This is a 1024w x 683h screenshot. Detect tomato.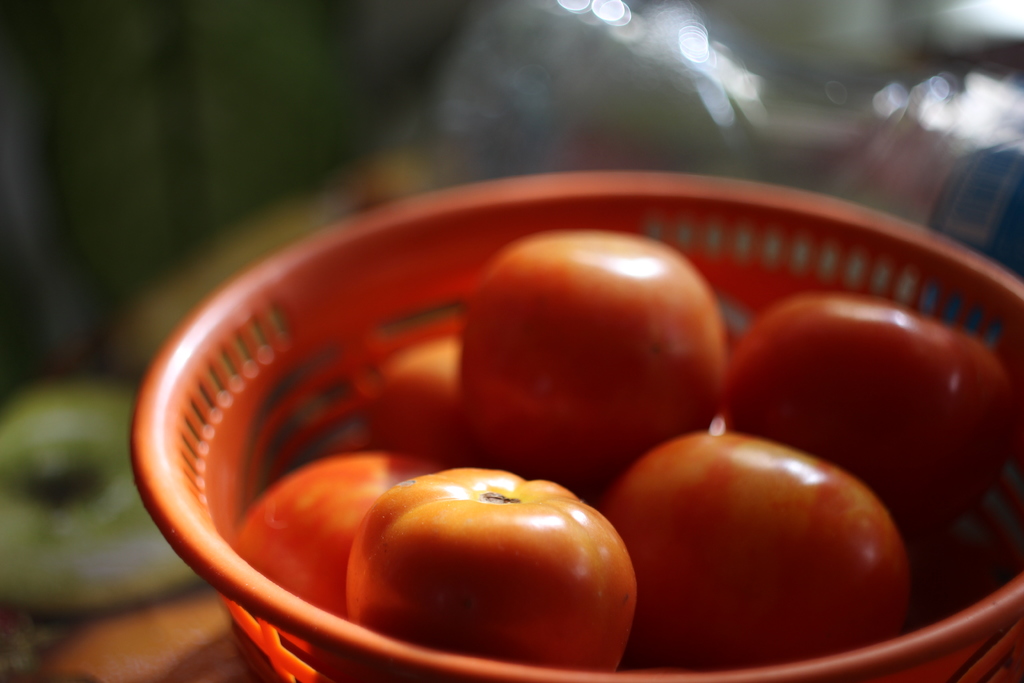
BBox(346, 465, 643, 670).
